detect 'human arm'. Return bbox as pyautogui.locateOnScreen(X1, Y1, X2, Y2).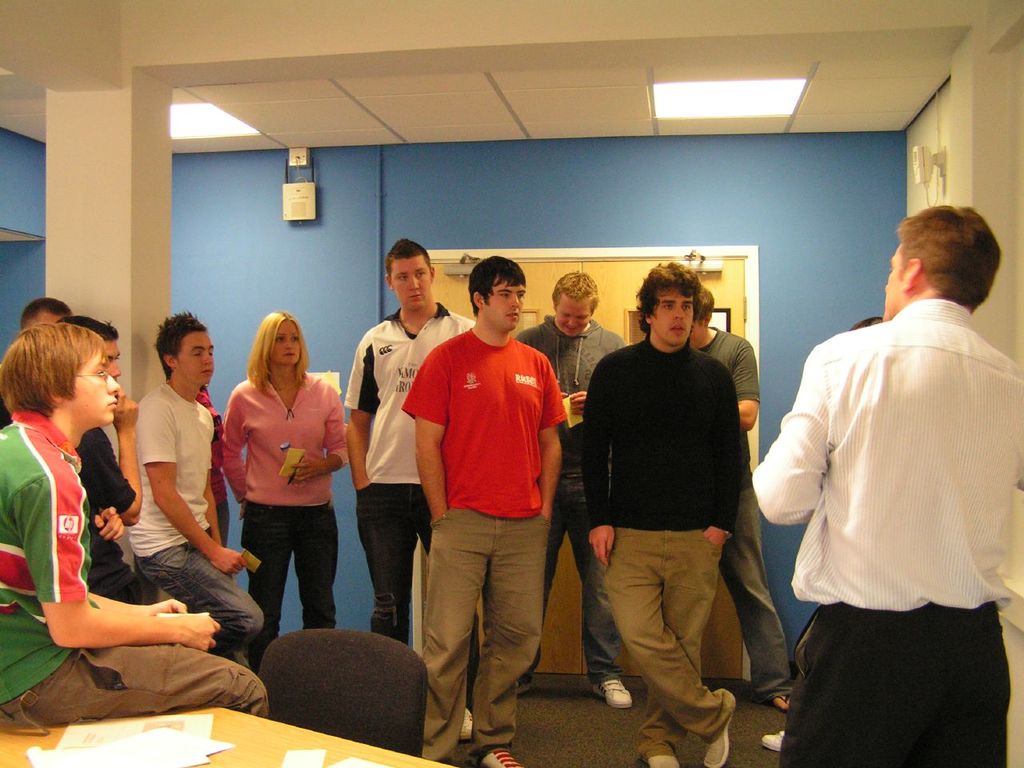
pyautogui.locateOnScreen(74, 385, 145, 529).
